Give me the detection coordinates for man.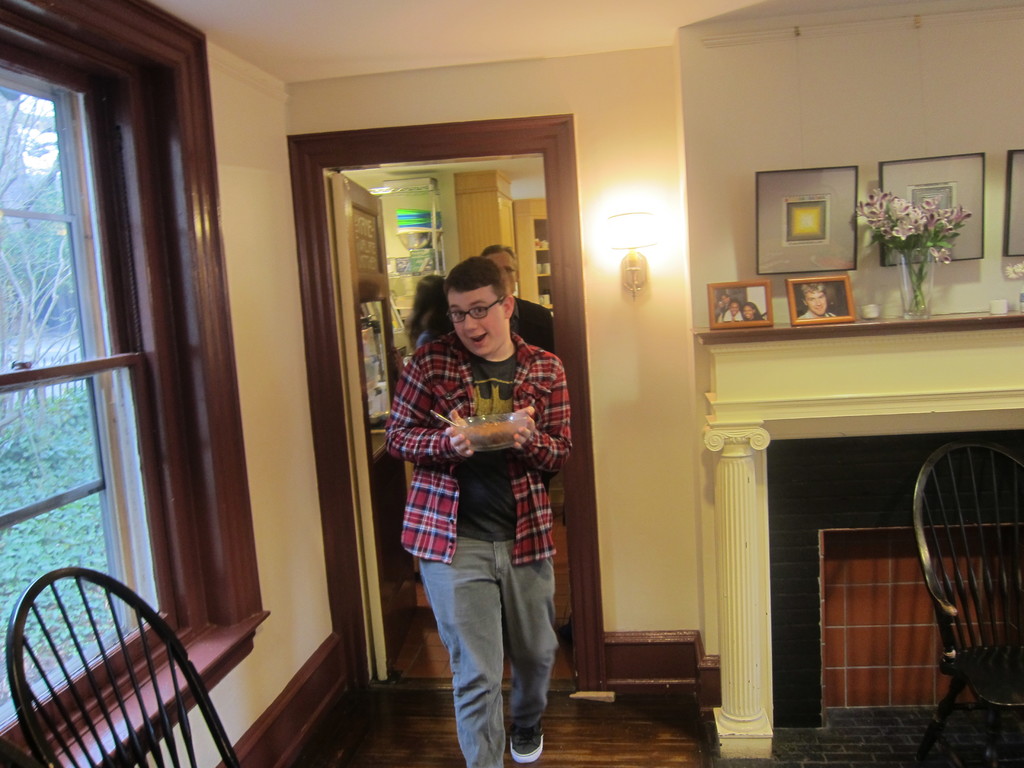
<bbox>795, 278, 840, 330</bbox>.
